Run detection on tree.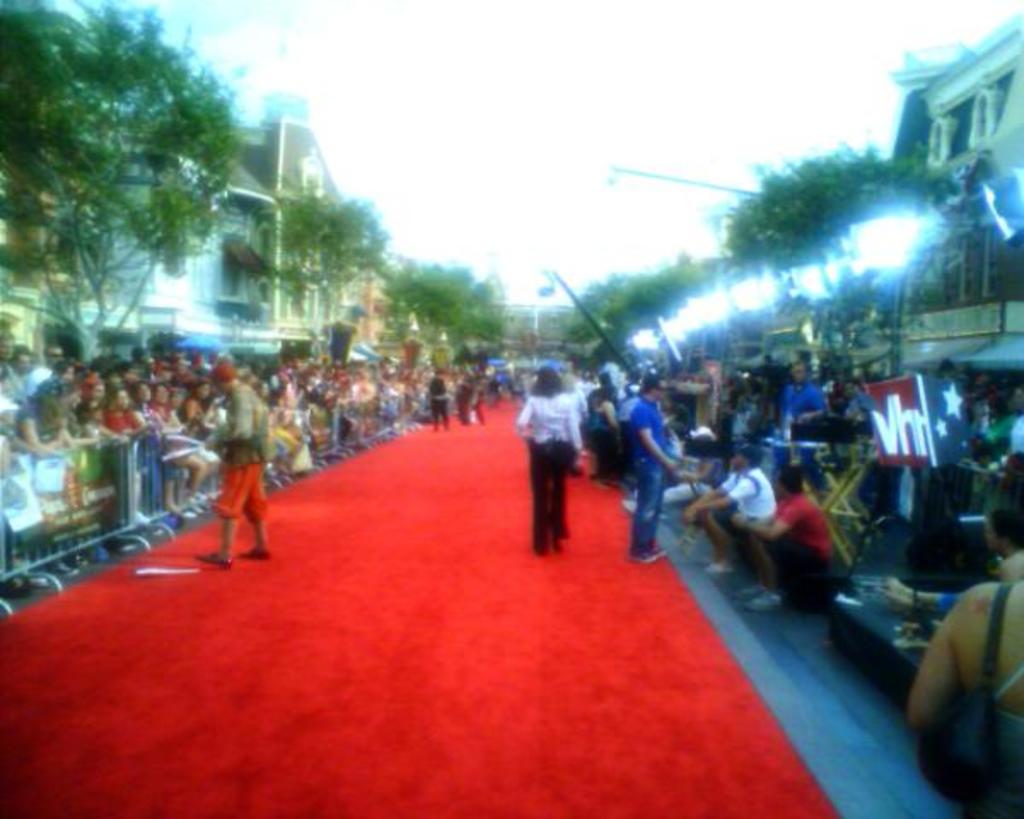
Result: x1=27 y1=19 x2=271 y2=377.
